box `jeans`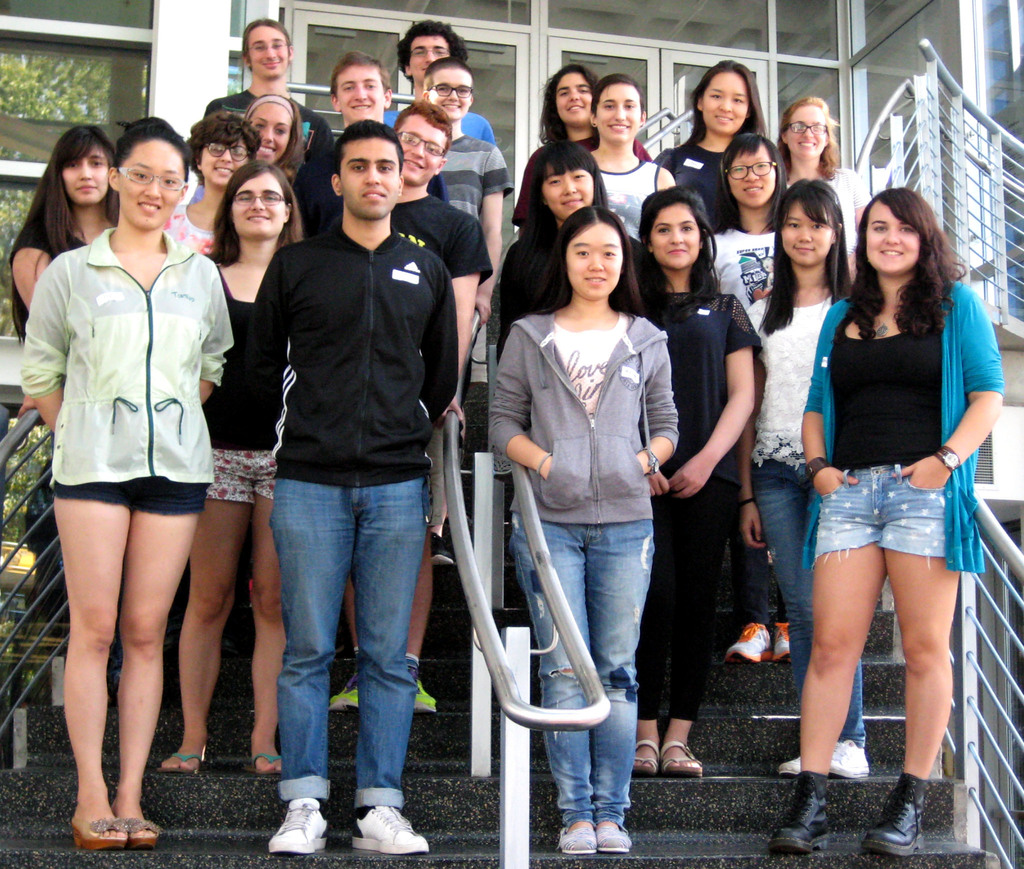
269, 475, 424, 811
